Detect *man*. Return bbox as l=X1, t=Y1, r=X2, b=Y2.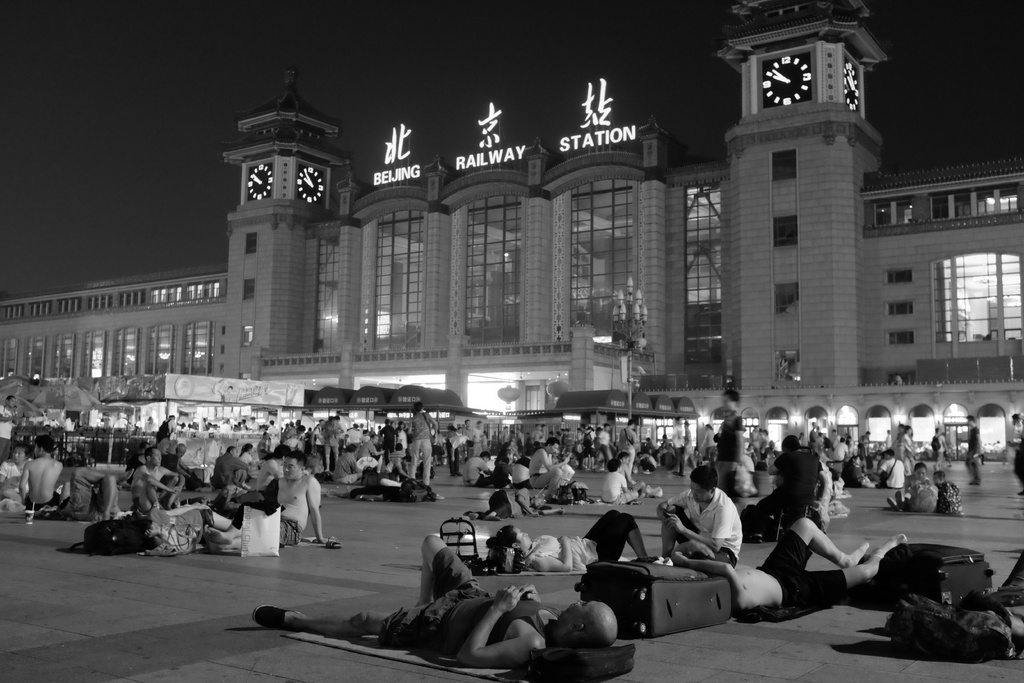
l=20, t=440, r=68, b=520.
